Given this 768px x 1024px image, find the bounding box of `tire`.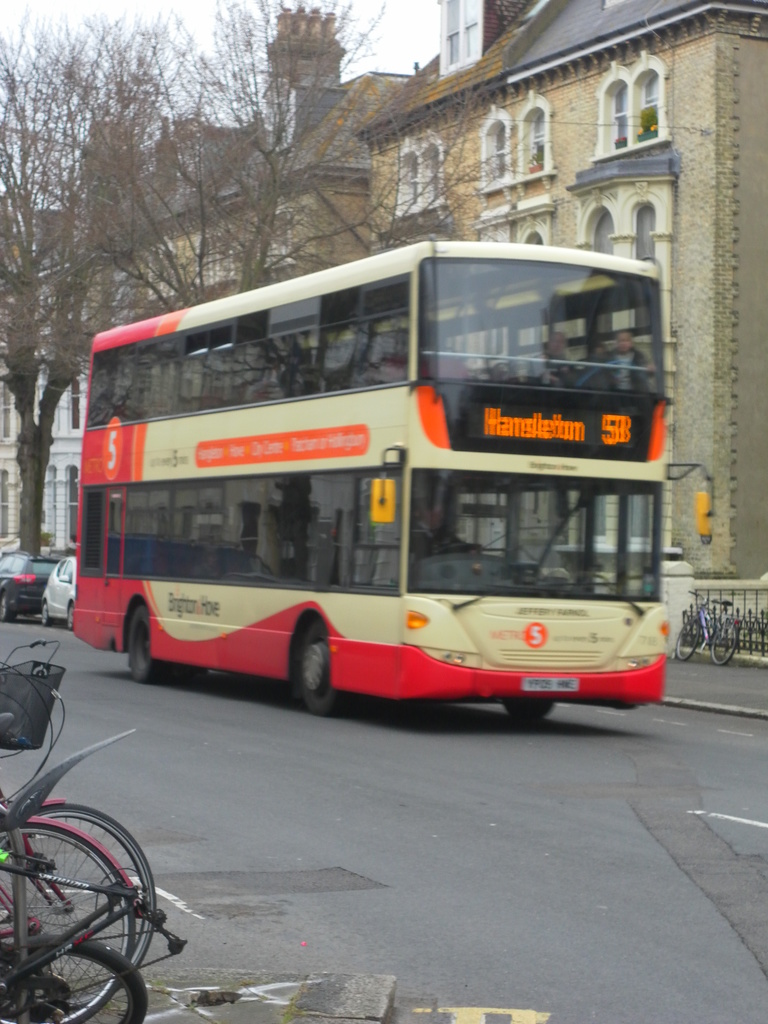
x1=38, y1=596, x2=55, y2=627.
